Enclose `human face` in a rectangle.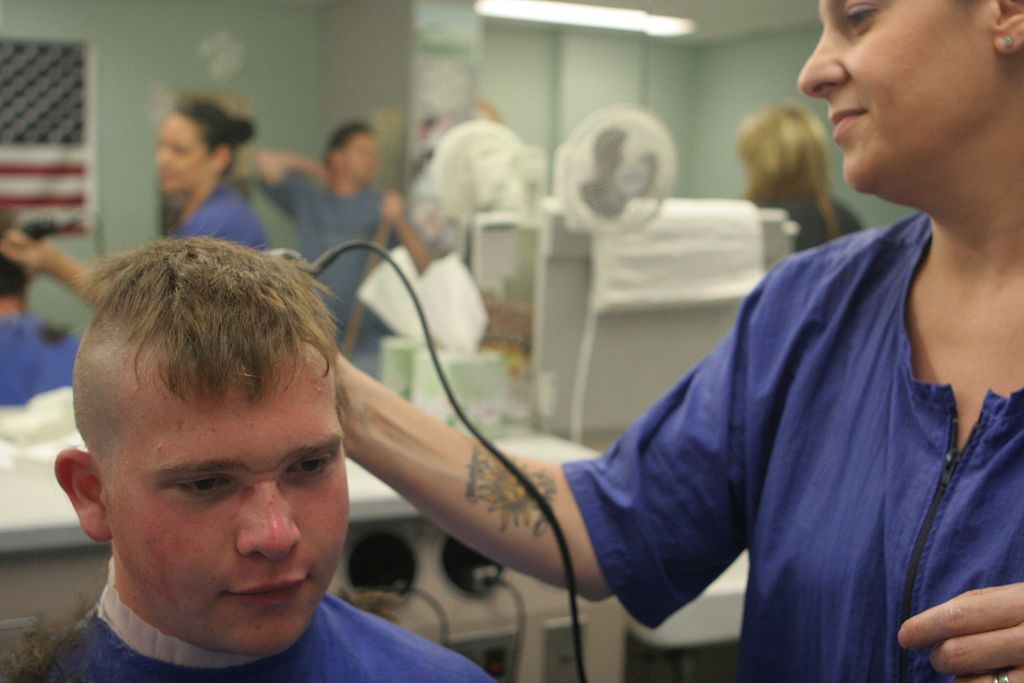
x1=108, y1=329, x2=356, y2=666.
